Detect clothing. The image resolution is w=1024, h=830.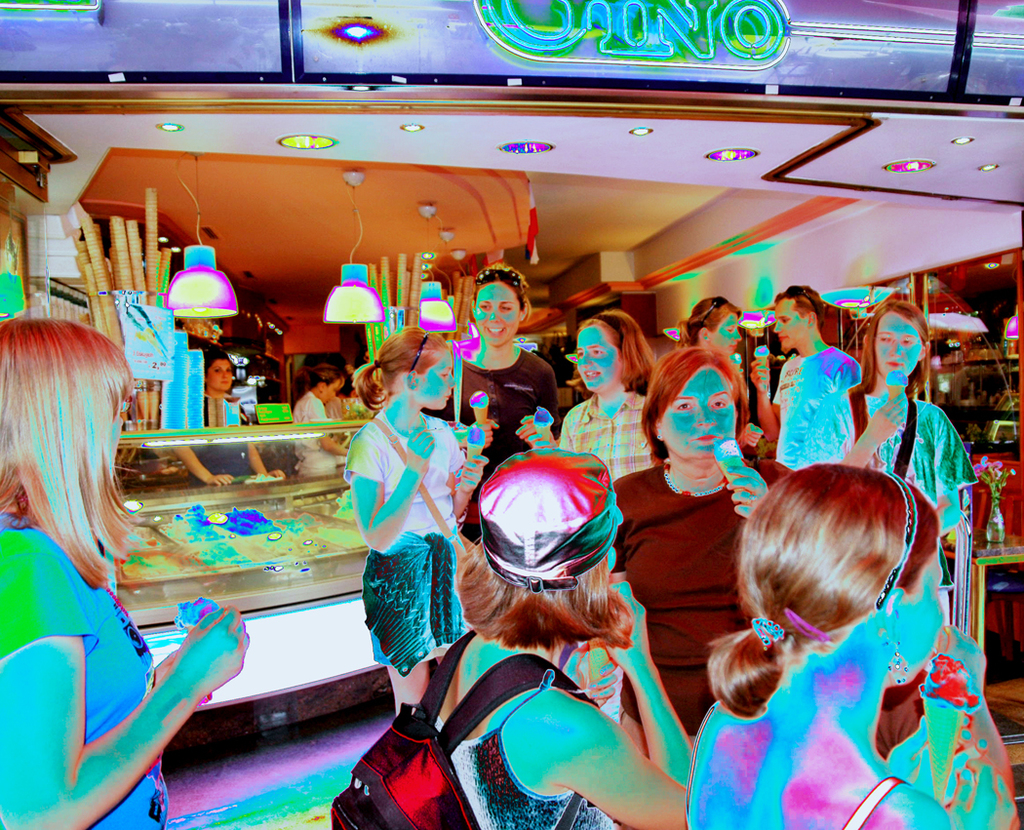
x1=169 y1=378 x2=271 y2=486.
